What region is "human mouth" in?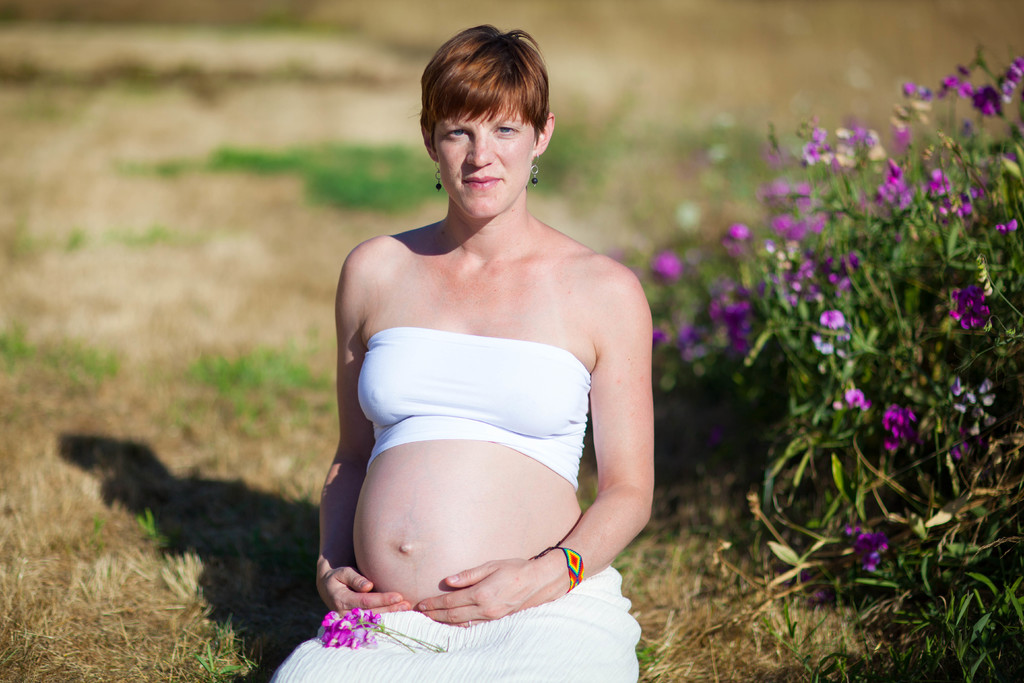
[left=466, top=173, right=498, bottom=187].
